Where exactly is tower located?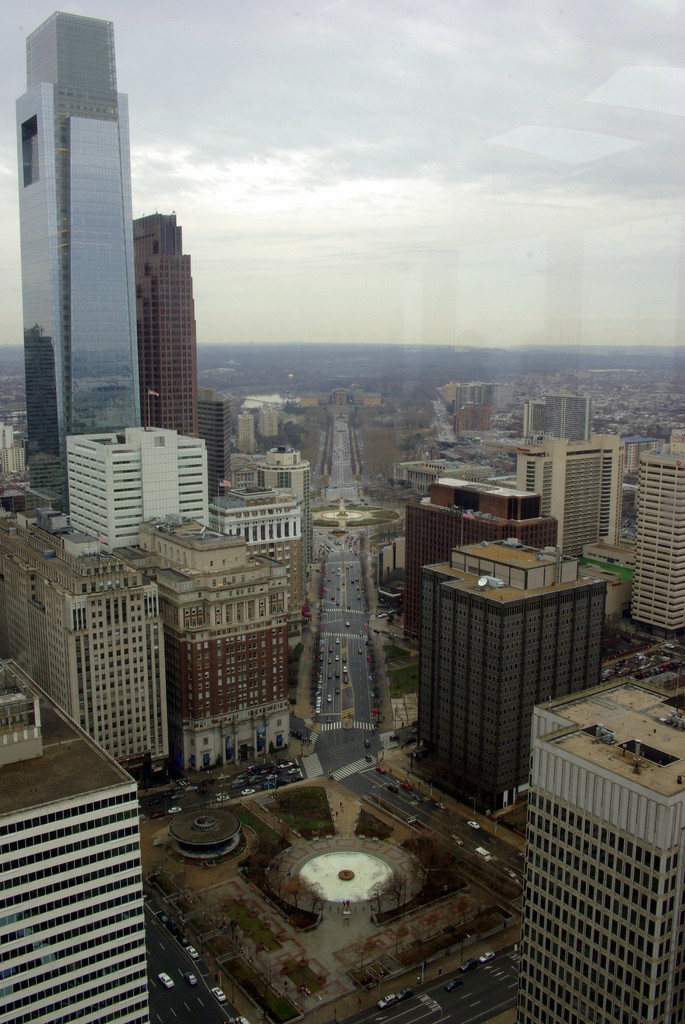
Its bounding box is 125,206,197,447.
